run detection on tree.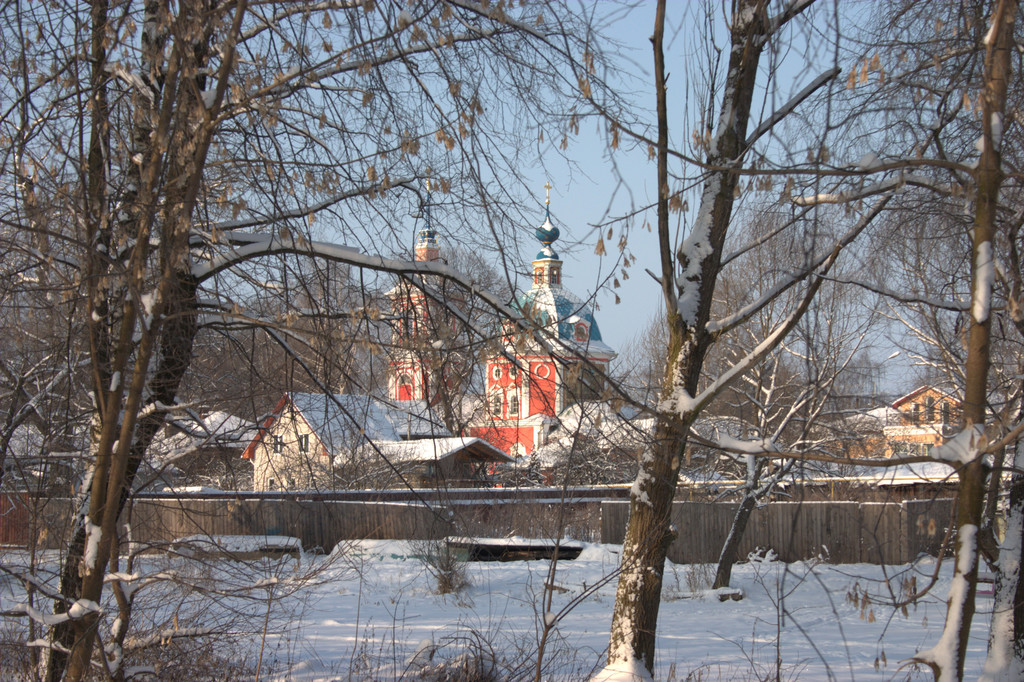
Result: [0,0,588,681].
